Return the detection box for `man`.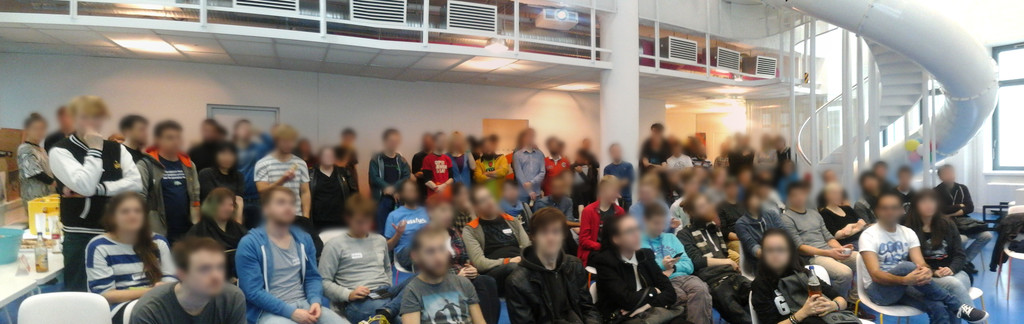
778:176:860:298.
